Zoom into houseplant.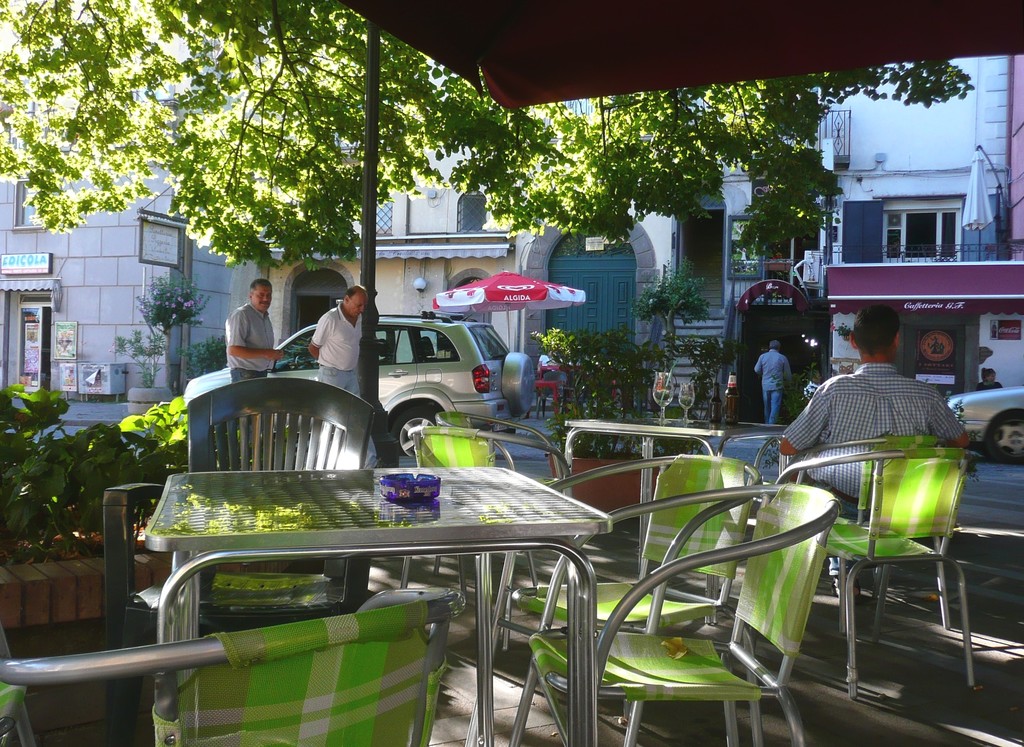
Zoom target: pyautogui.locateOnScreen(177, 325, 232, 389).
